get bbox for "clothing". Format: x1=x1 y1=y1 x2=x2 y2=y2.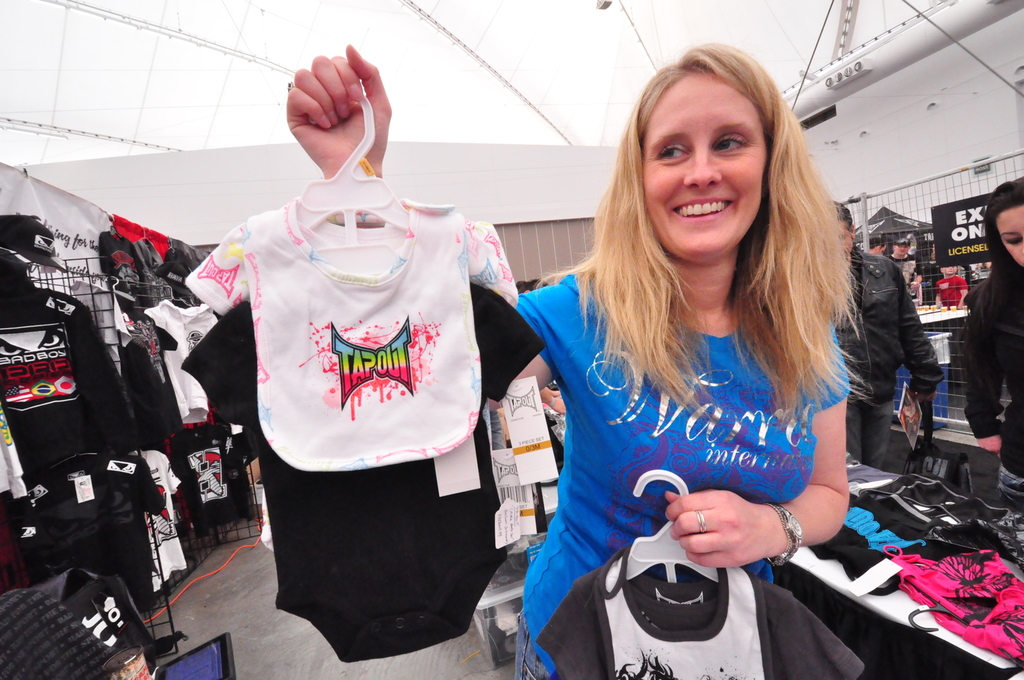
x1=0 y1=285 x2=137 y2=497.
